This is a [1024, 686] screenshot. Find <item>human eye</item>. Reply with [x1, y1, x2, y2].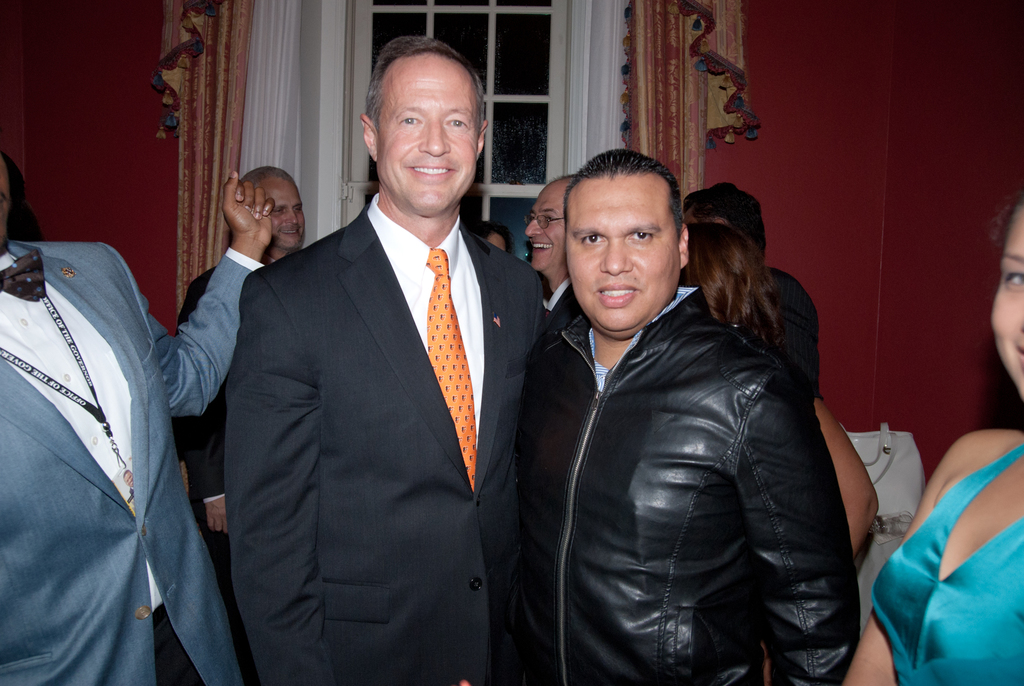
[296, 208, 307, 215].
